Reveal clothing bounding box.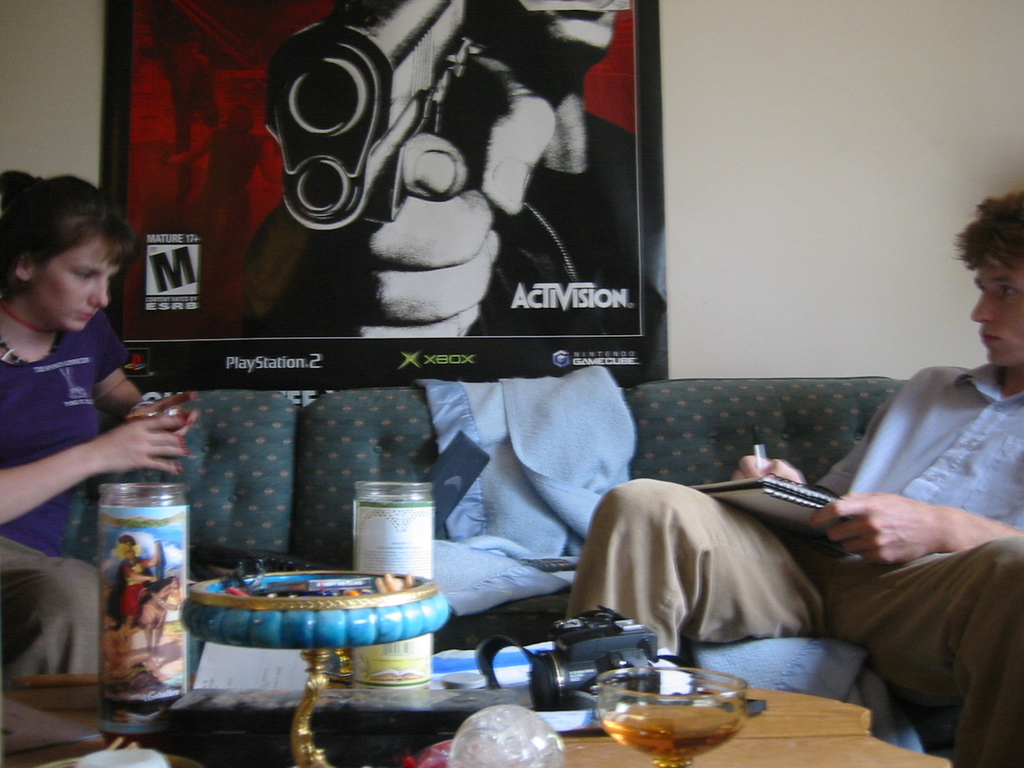
Revealed: [x1=564, y1=362, x2=1023, y2=767].
